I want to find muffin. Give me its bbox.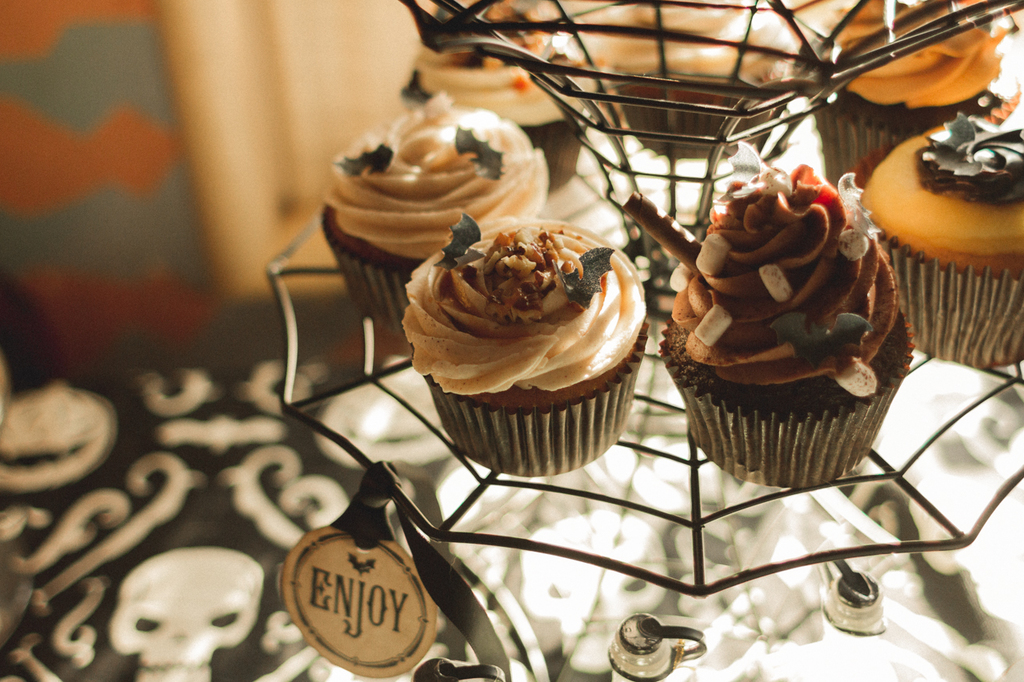
Rect(856, 115, 1023, 377).
